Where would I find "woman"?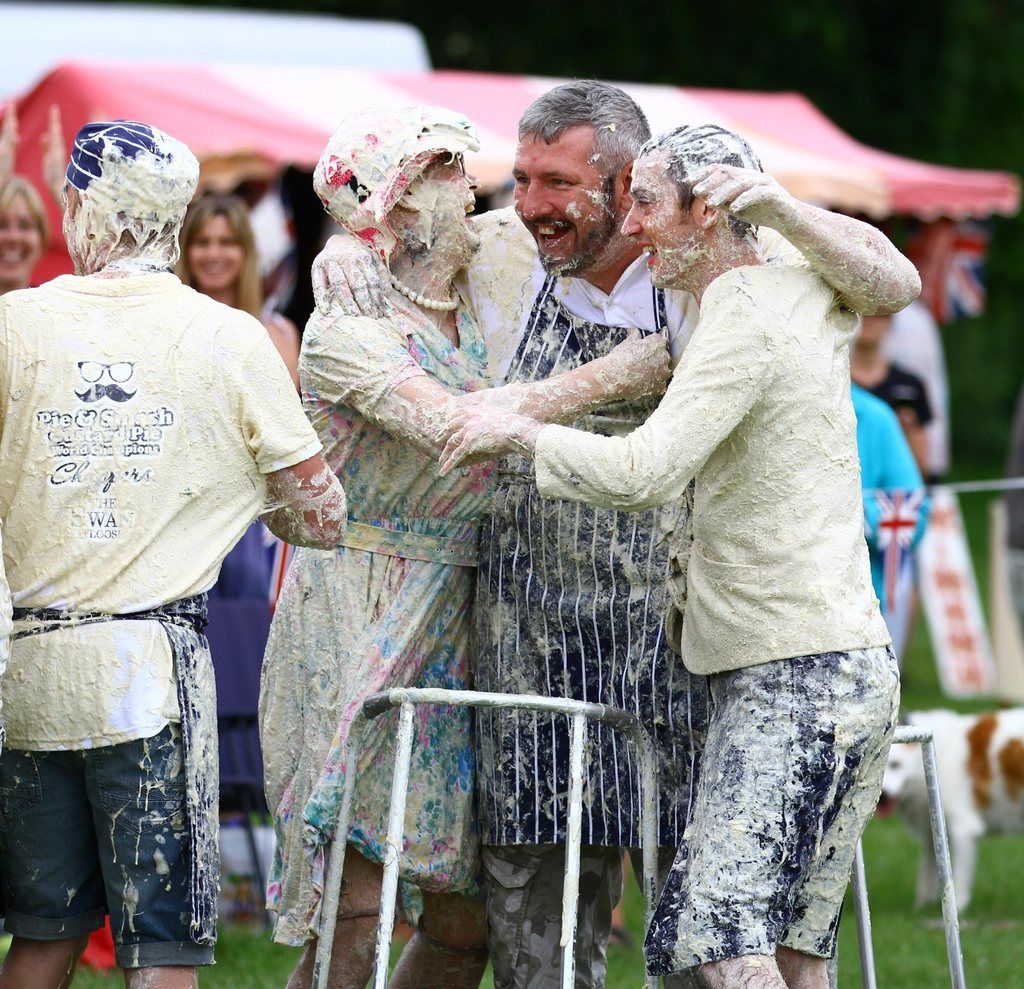
At region(256, 101, 674, 988).
